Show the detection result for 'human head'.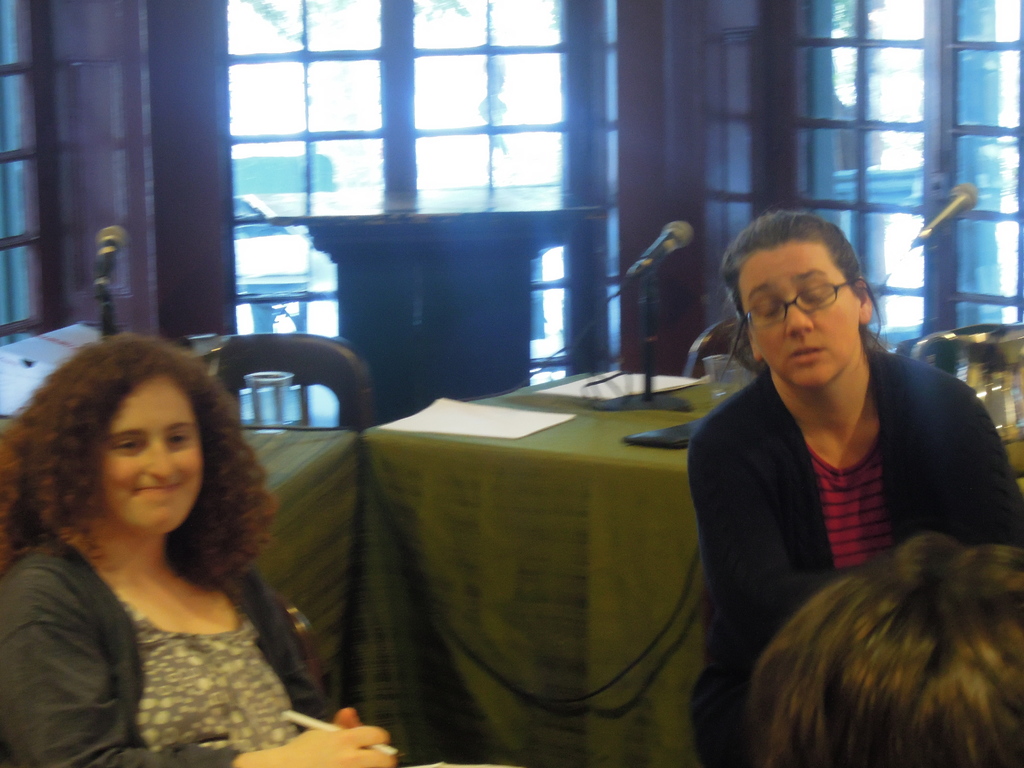
(left=733, top=214, right=893, bottom=390).
